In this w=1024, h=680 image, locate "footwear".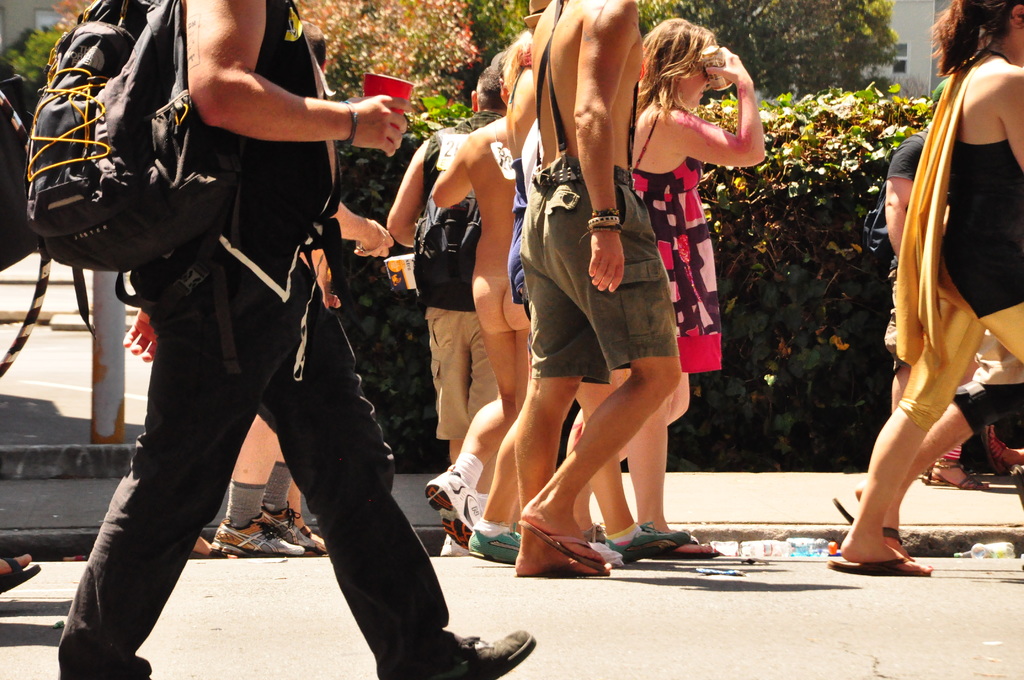
Bounding box: [x1=262, y1=505, x2=325, y2=554].
